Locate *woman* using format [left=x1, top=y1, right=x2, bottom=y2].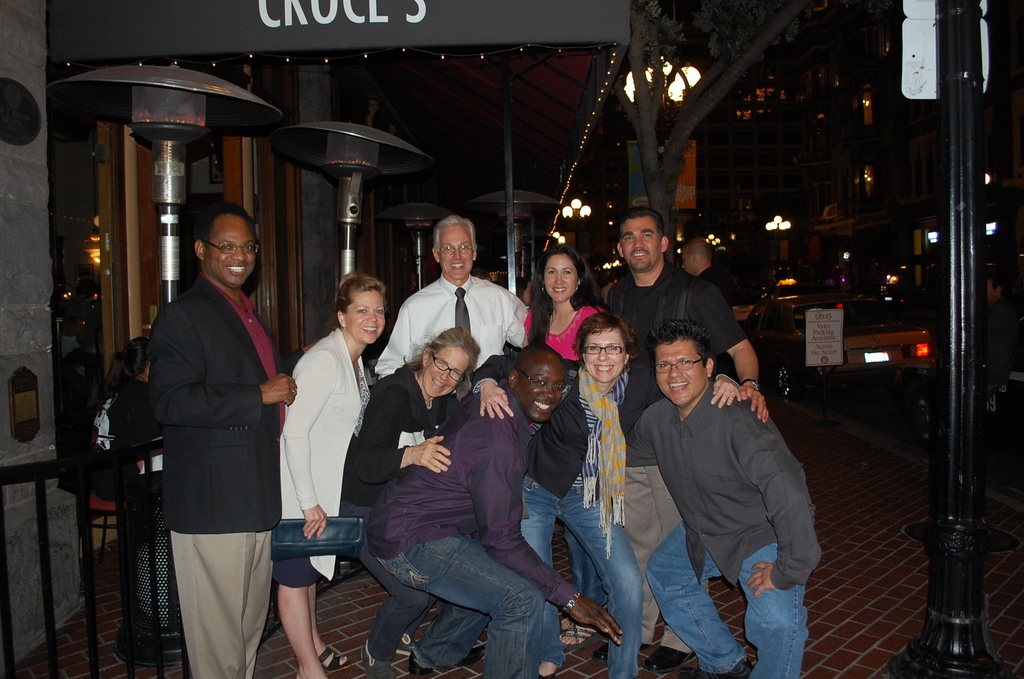
[left=347, top=323, right=488, bottom=678].
